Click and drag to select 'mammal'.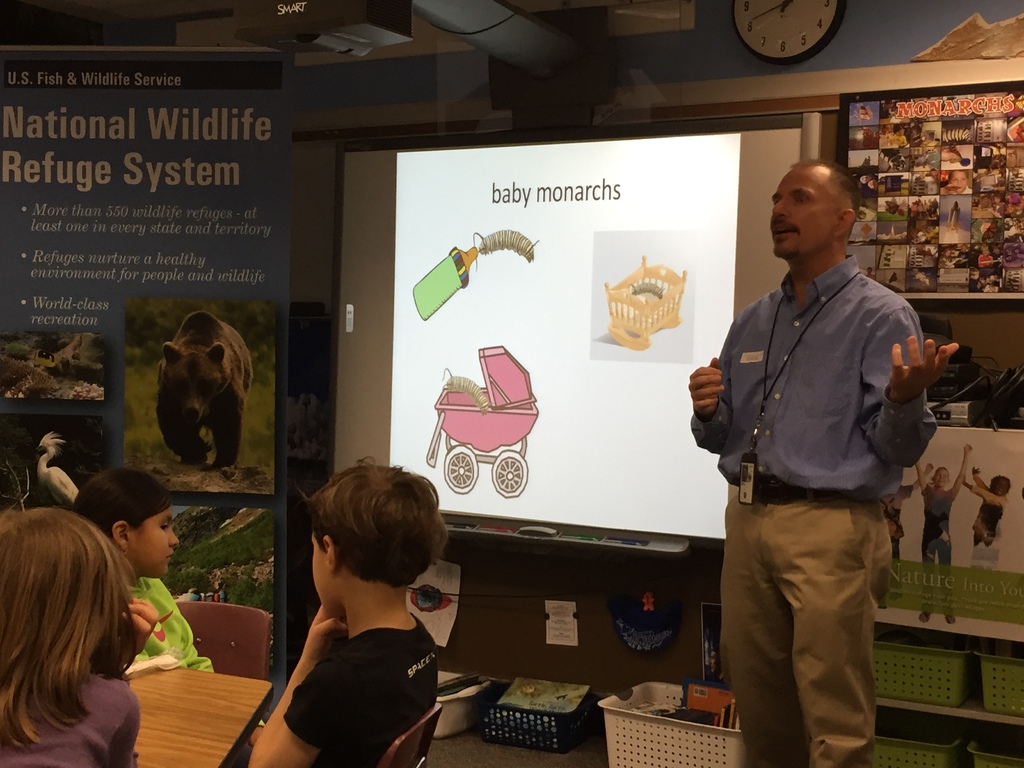
Selection: detection(153, 310, 252, 474).
